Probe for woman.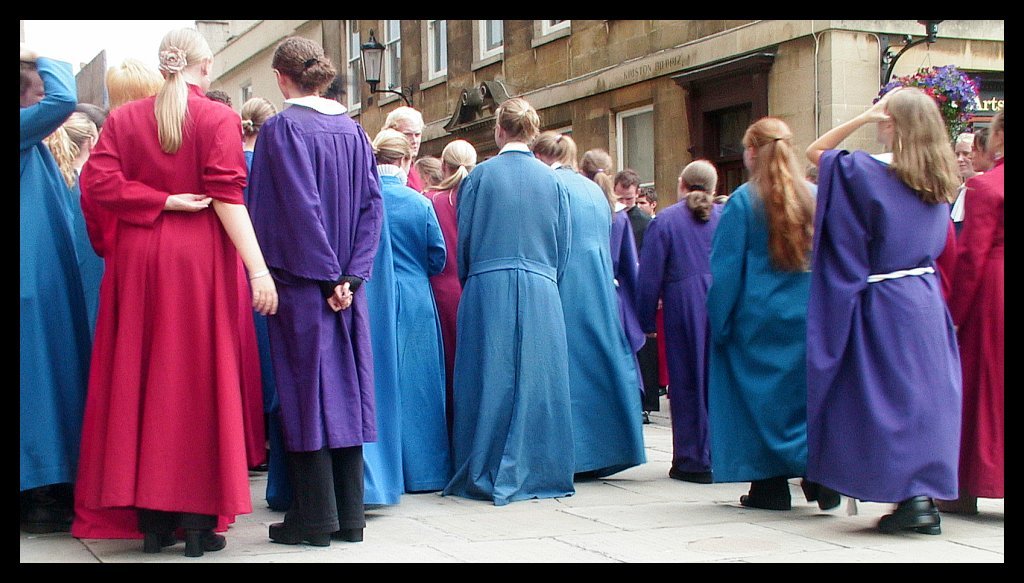
Probe result: 699:116:831:509.
